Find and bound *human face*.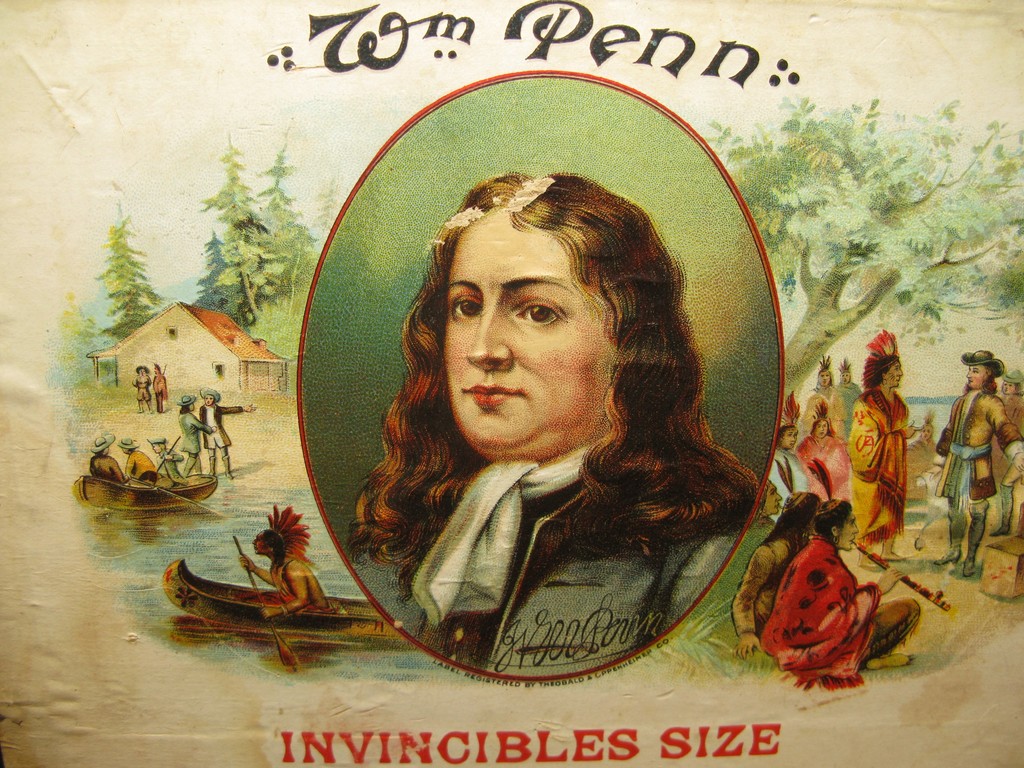
Bound: 843 509 860 550.
